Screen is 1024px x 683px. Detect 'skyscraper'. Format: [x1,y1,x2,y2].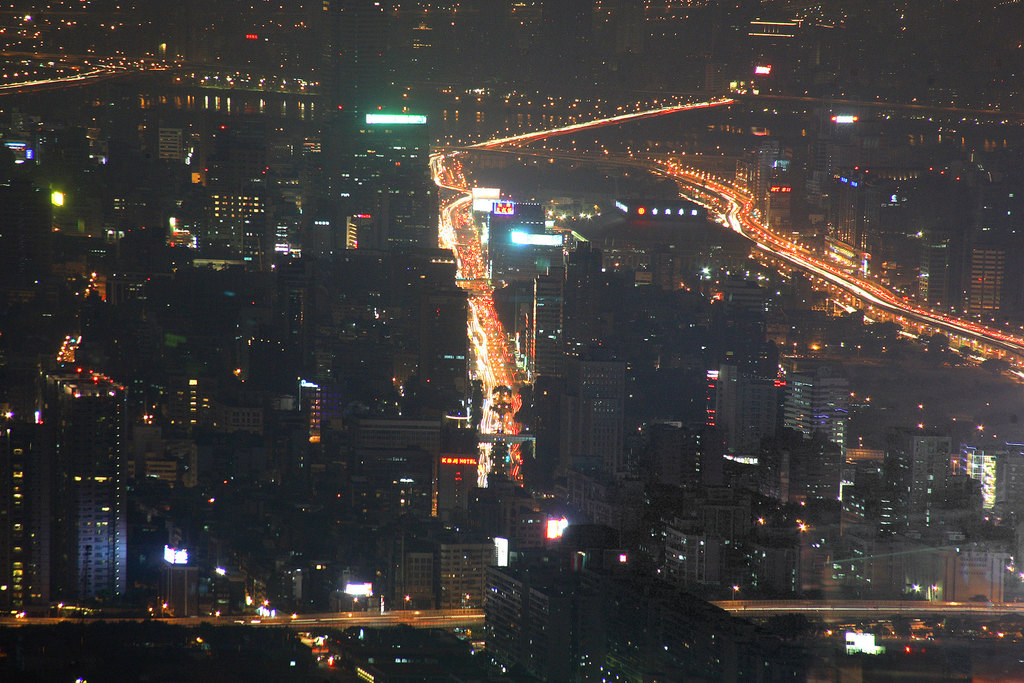
[552,349,634,472].
